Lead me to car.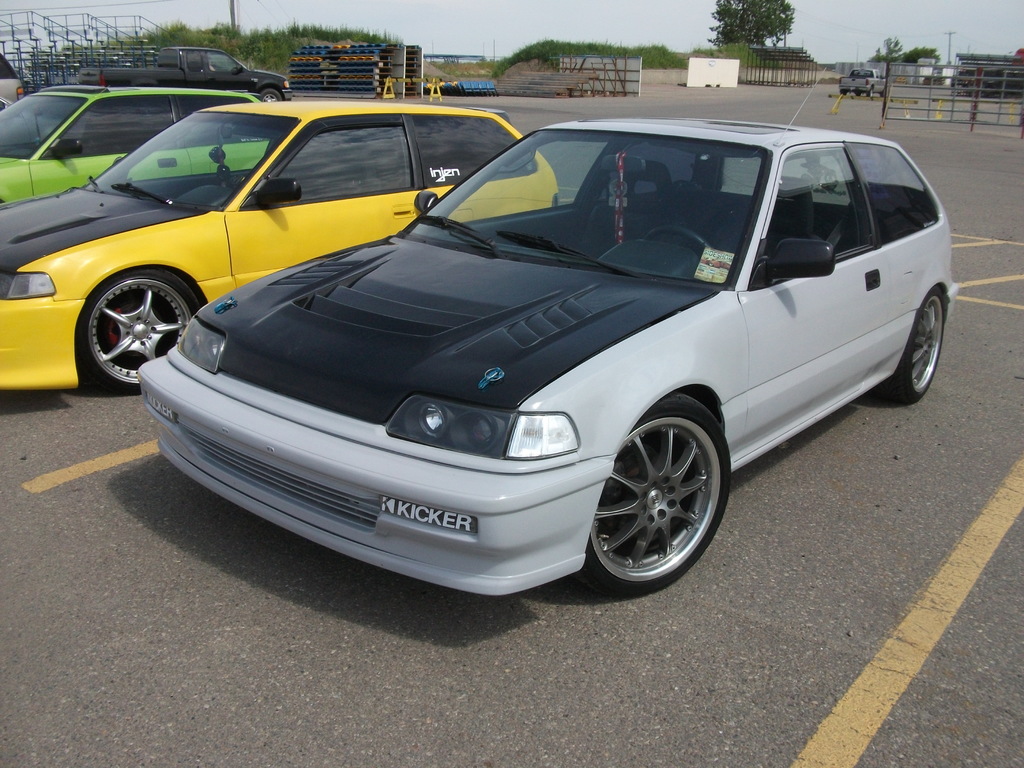
Lead to 0, 44, 21, 120.
